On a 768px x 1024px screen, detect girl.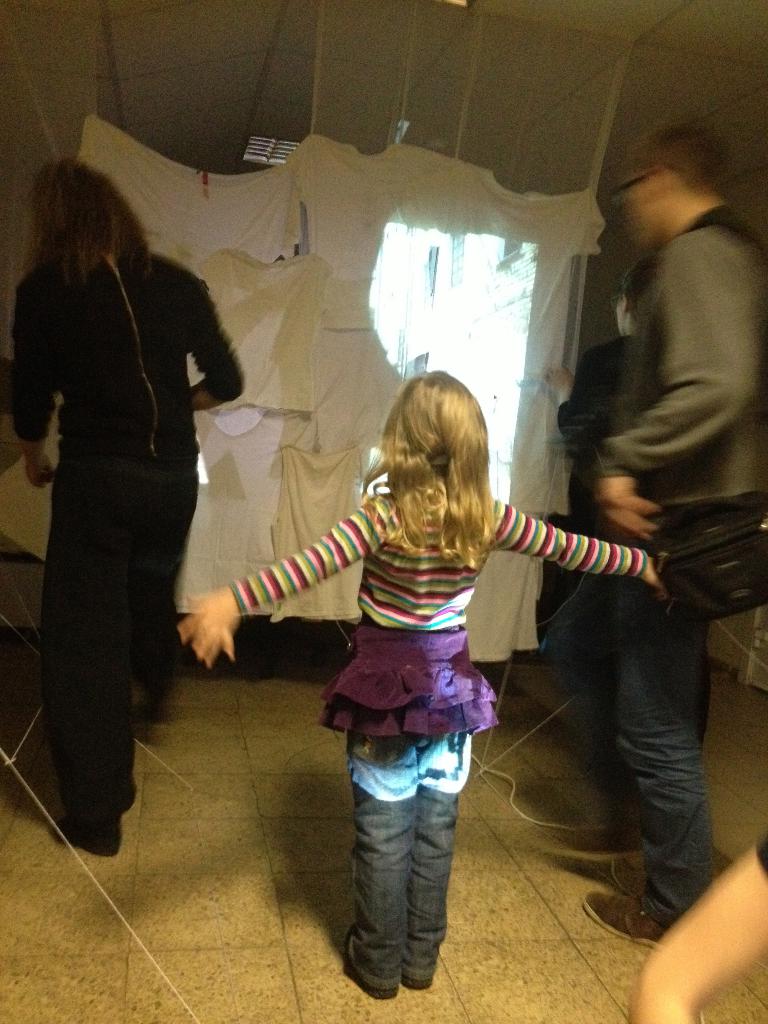
rect(3, 157, 249, 854).
